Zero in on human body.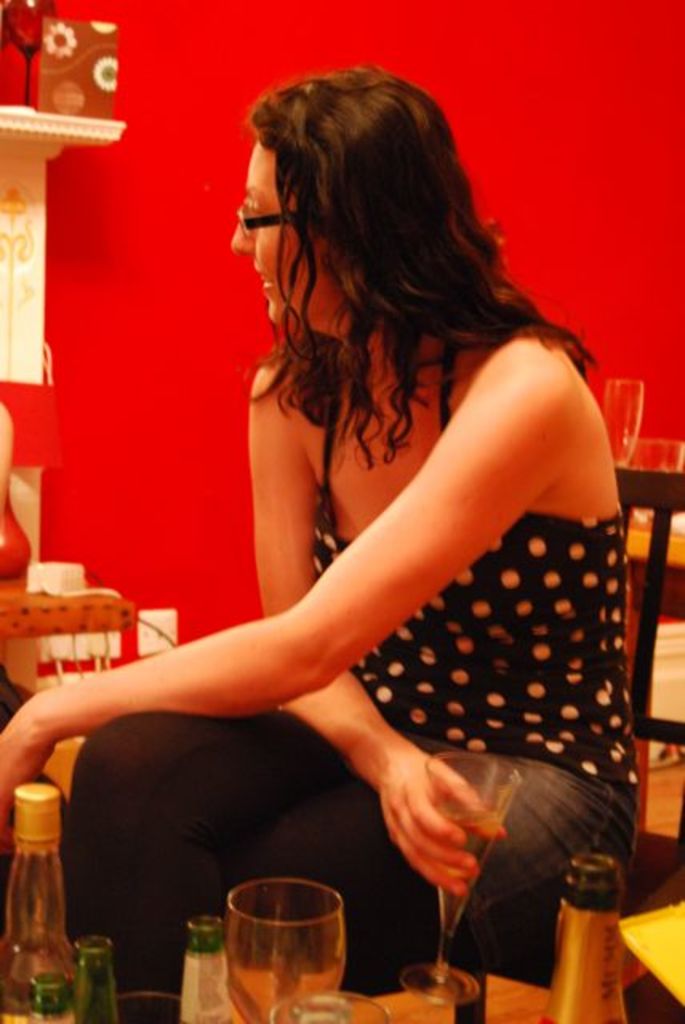
Zeroed in: (left=54, top=54, right=666, bottom=1010).
